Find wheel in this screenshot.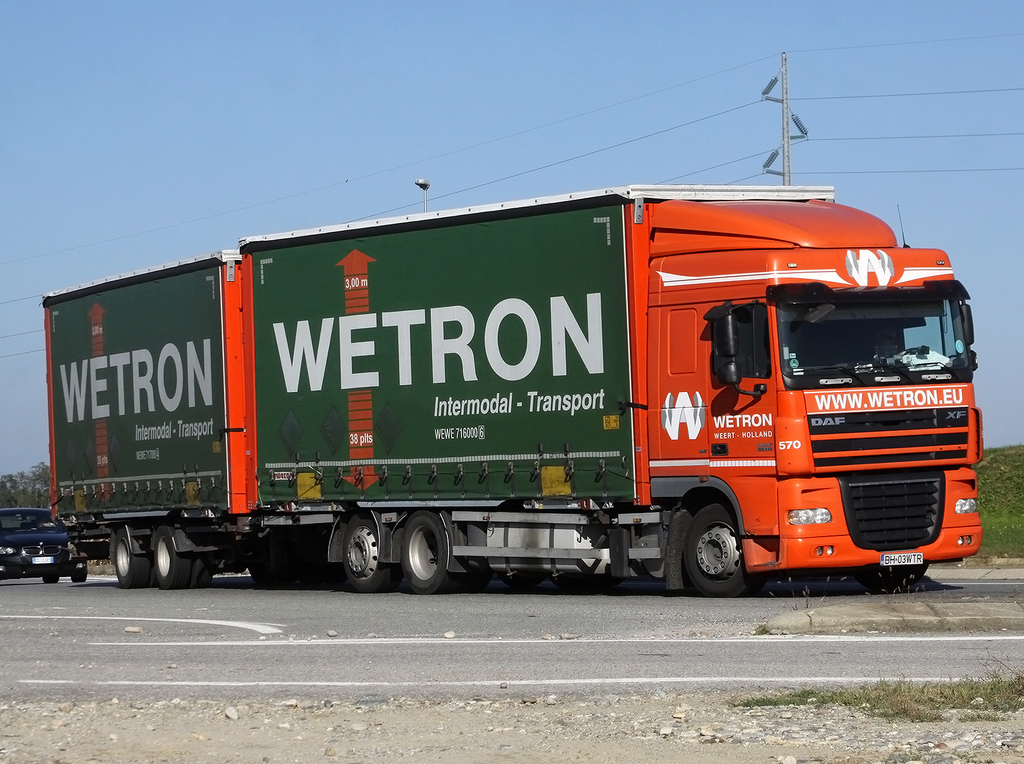
The bounding box for wheel is [left=396, top=518, right=468, bottom=601].
